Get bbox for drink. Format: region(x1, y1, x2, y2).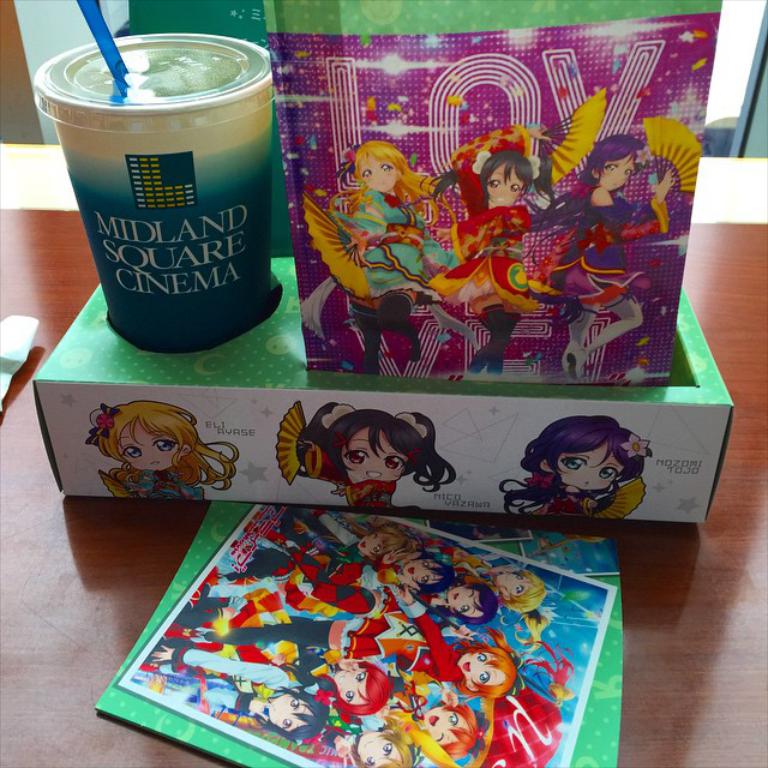
region(37, 34, 286, 359).
